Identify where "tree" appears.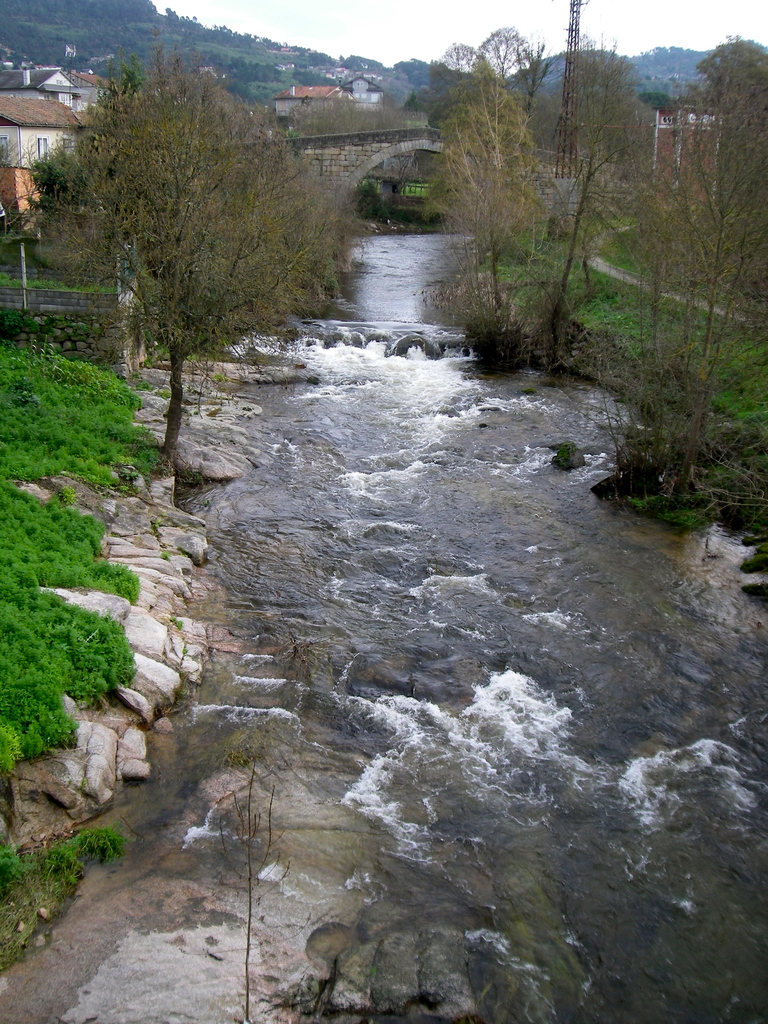
Appears at (595, 87, 748, 468).
